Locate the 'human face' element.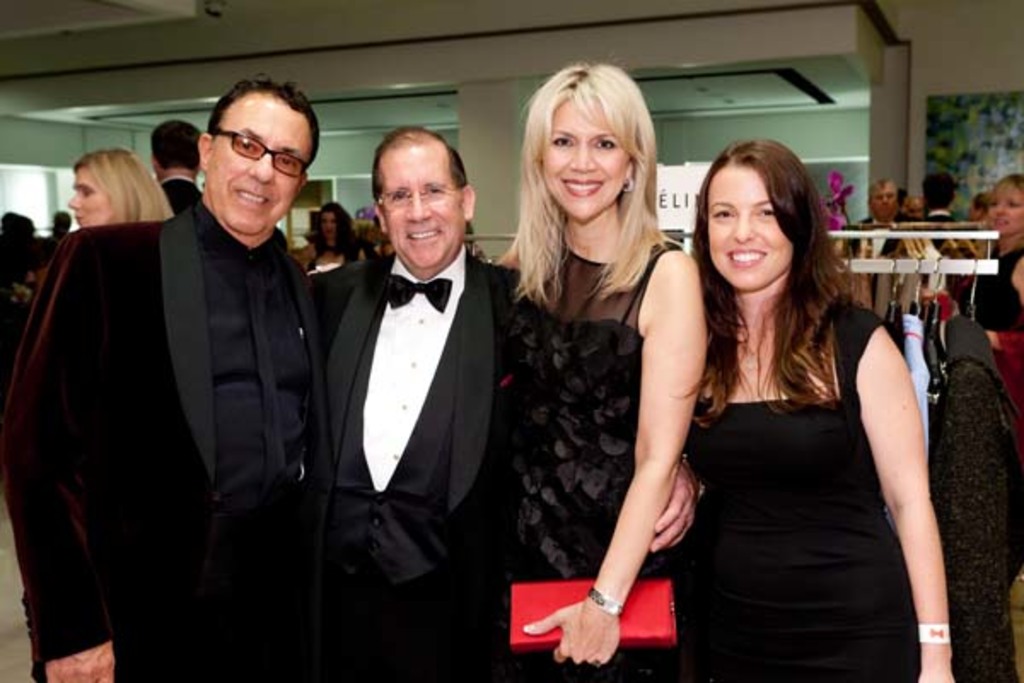
Element bbox: (x1=67, y1=167, x2=116, y2=225).
